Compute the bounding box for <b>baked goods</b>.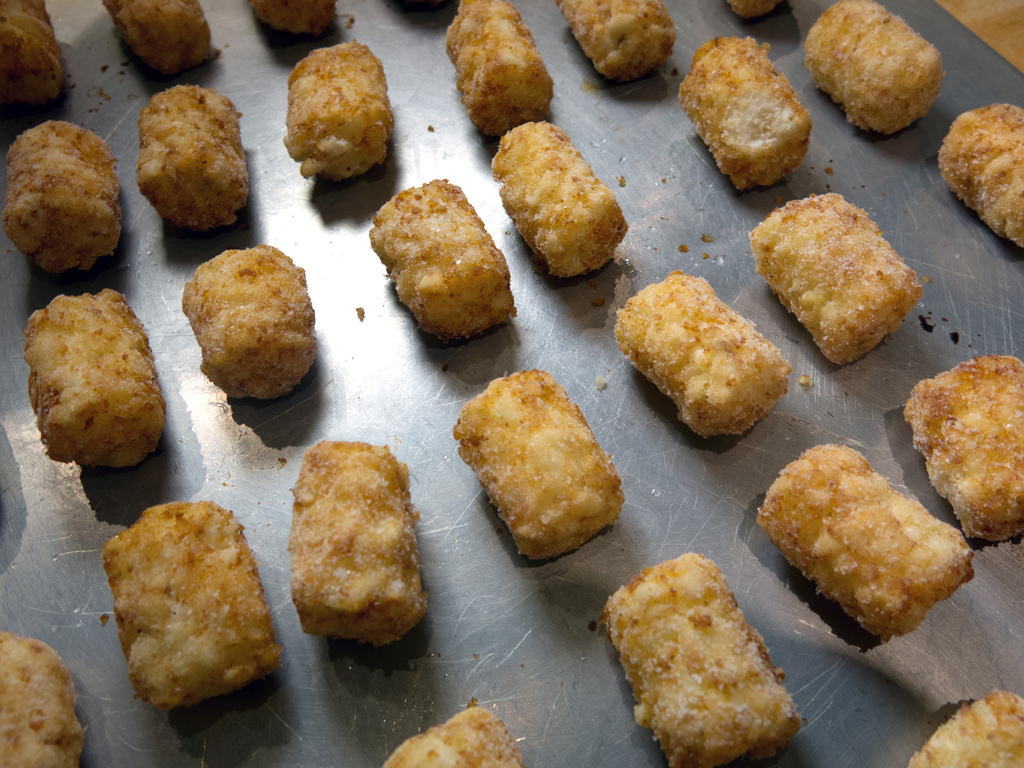
pyautogui.locateOnScreen(0, 0, 60, 104).
